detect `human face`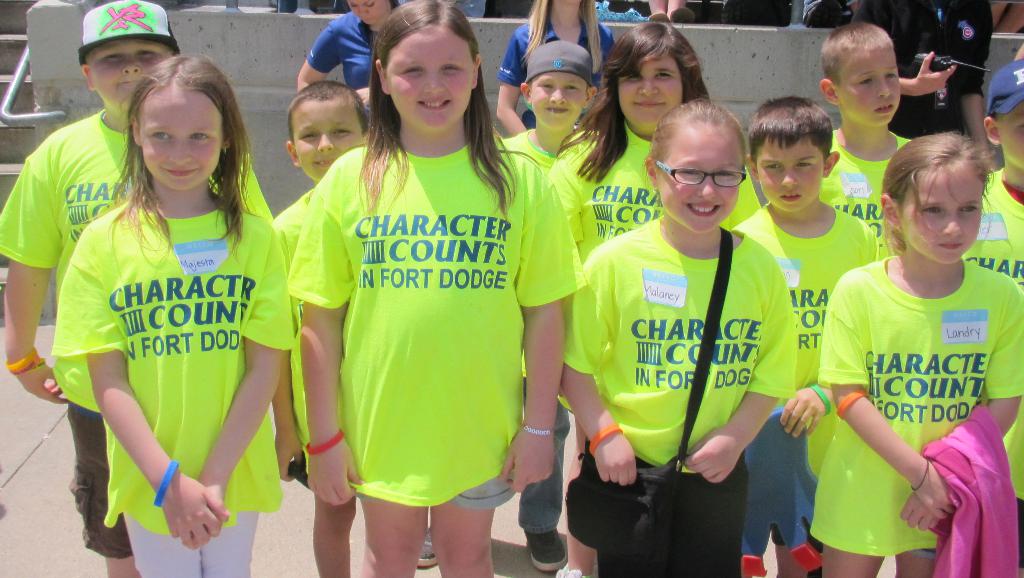
616, 51, 683, 129
